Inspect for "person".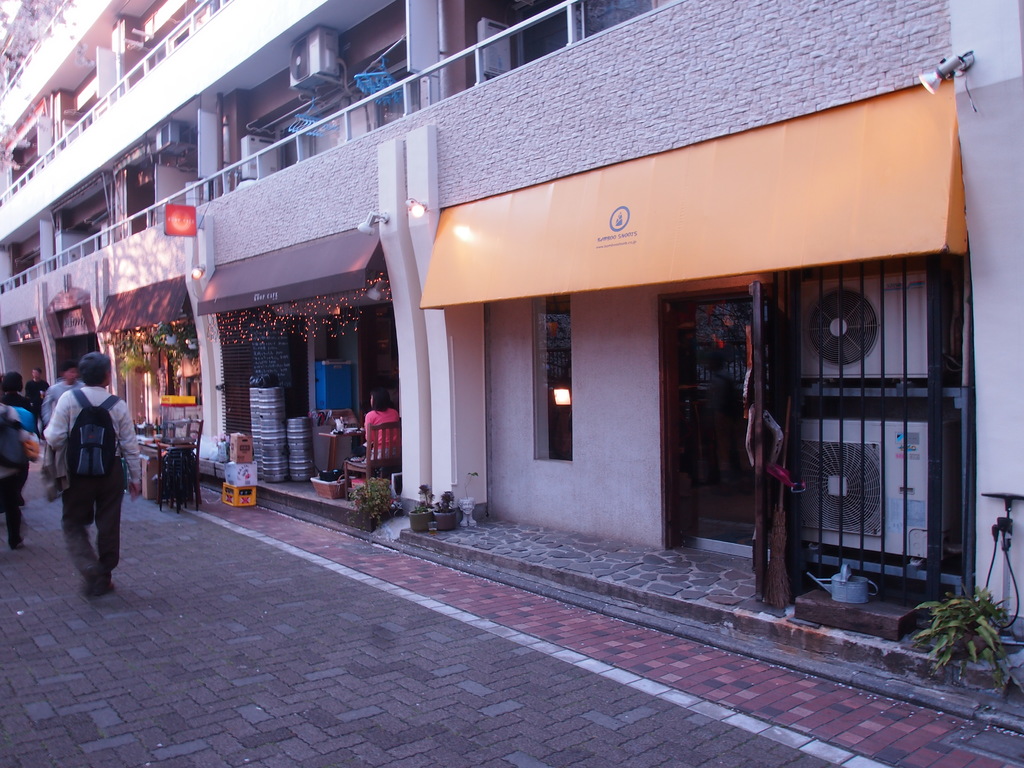
Inspection: (x1=41, y1=342, x2=131, y2=602).
